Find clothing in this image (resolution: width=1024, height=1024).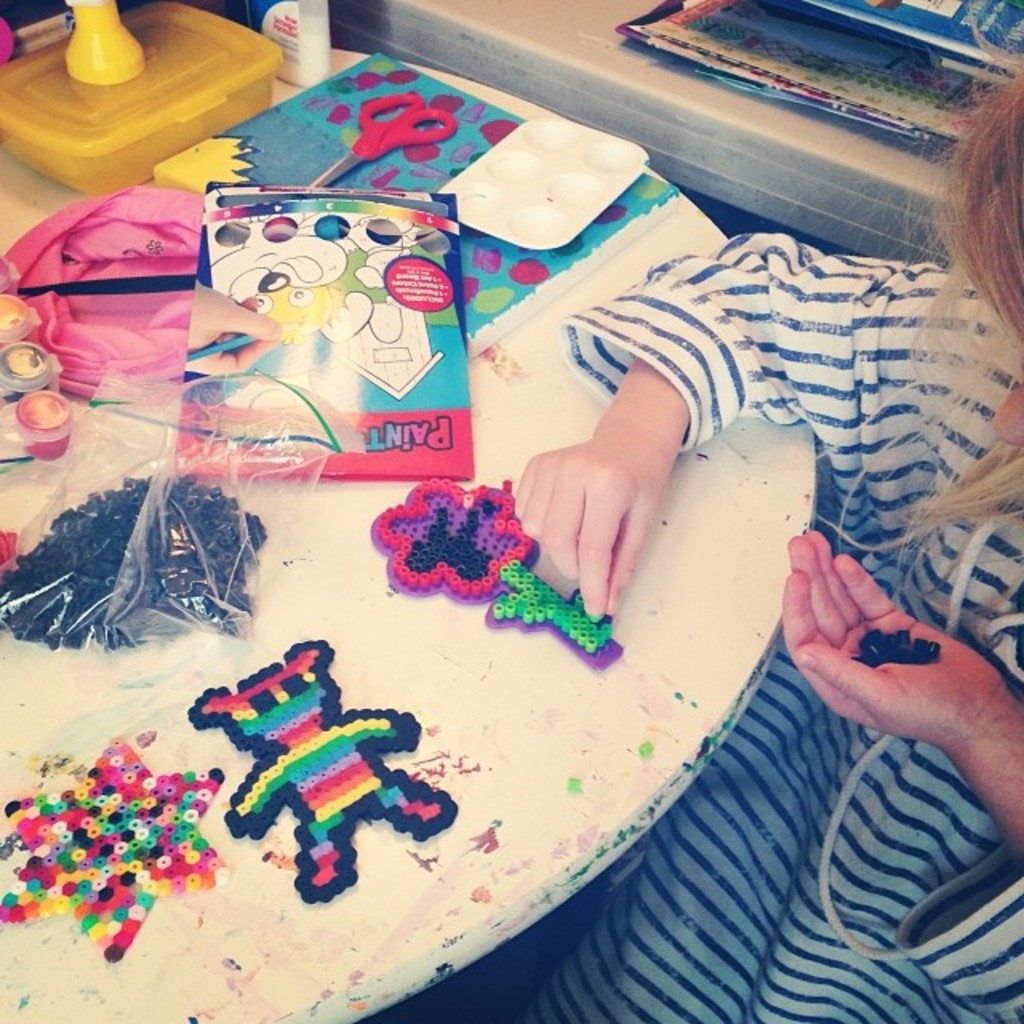
(563,224,1022,1022).
